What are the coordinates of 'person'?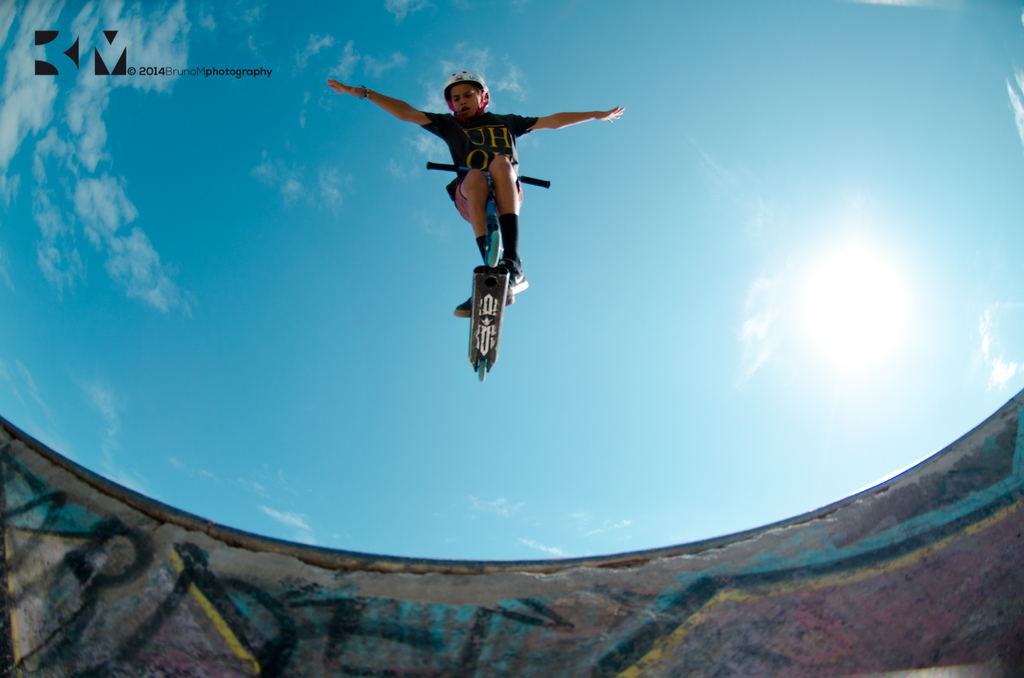
<region>333, 74, 629, 319</region>.
